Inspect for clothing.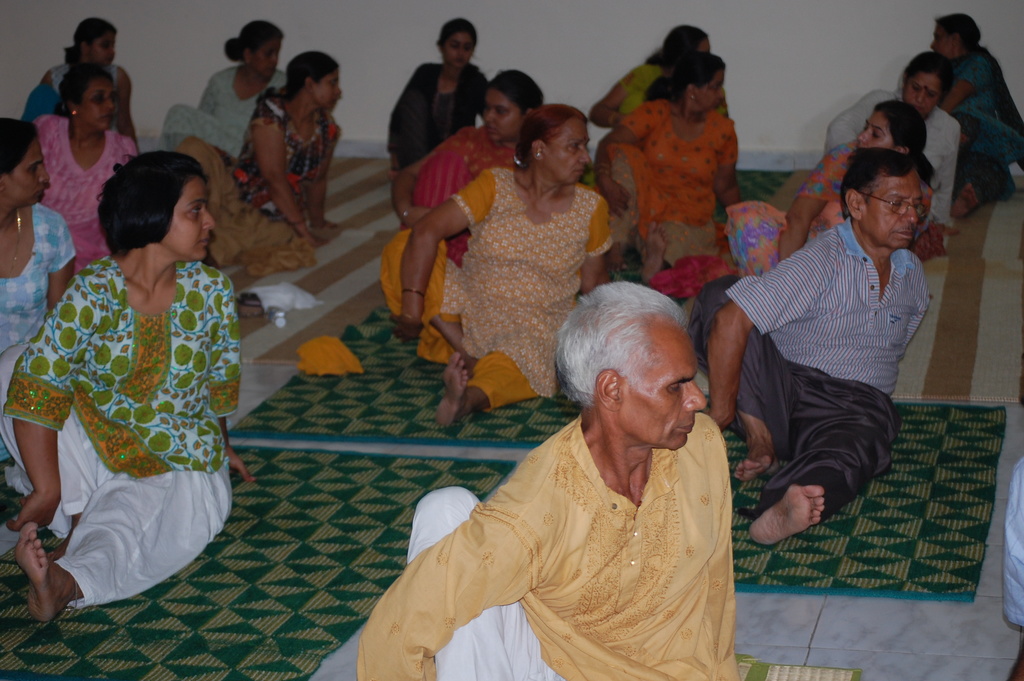
Inspection: (599, 100, 742, 256).
